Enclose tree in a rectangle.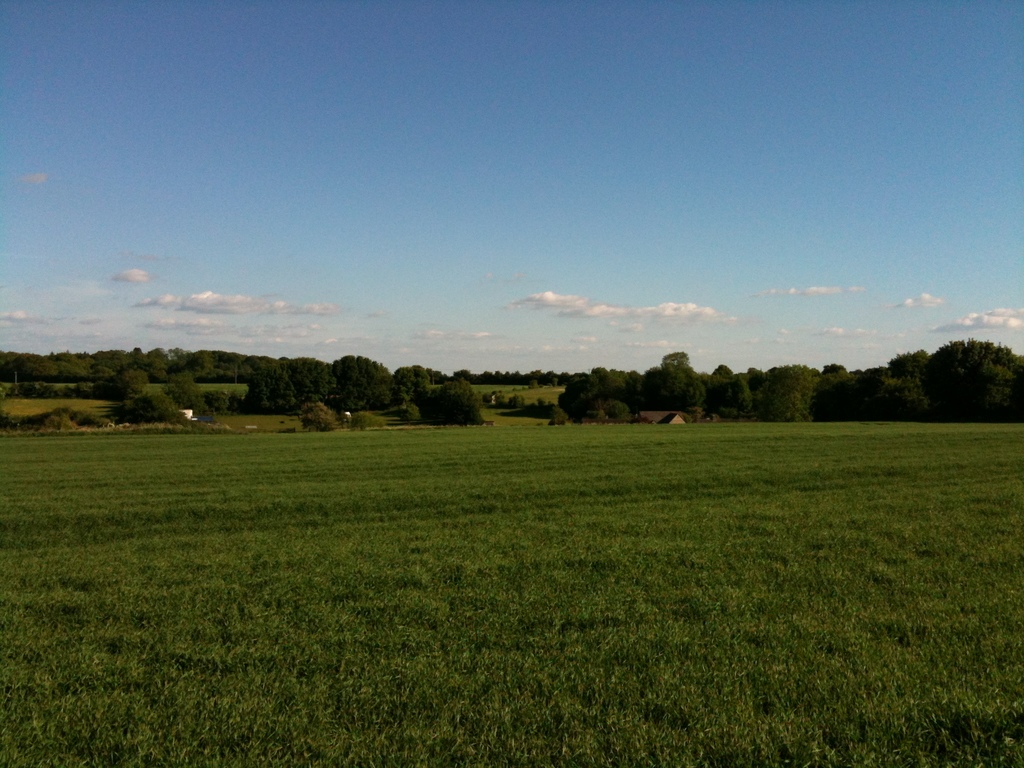
BBox(913, 337, 1011, 424).
